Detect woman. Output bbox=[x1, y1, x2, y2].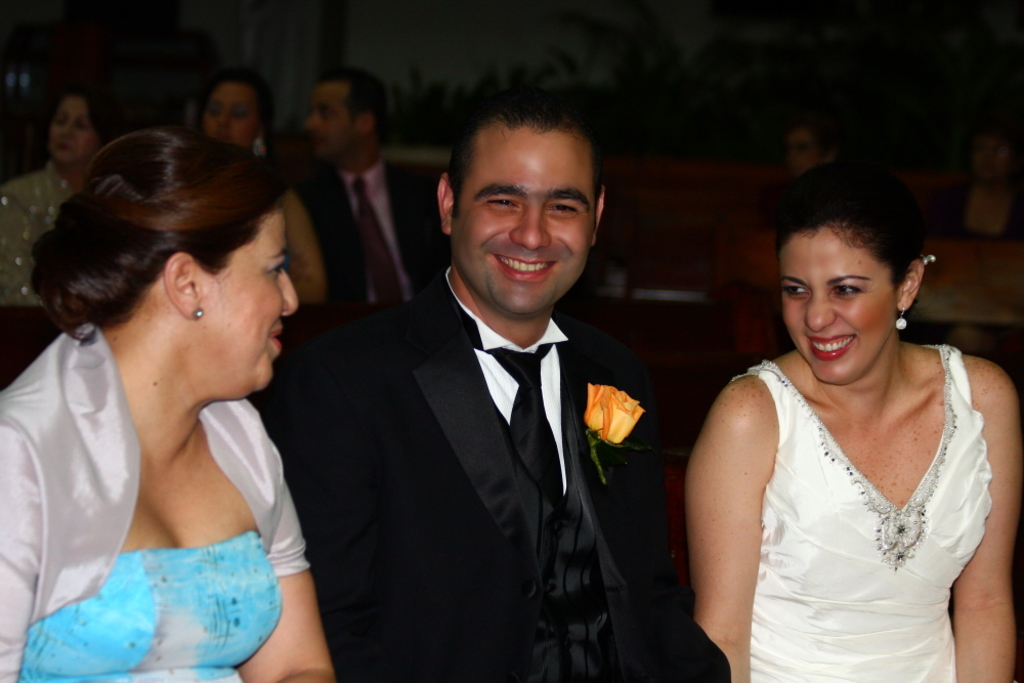
bbox=[669, 164, 1019, 682].
